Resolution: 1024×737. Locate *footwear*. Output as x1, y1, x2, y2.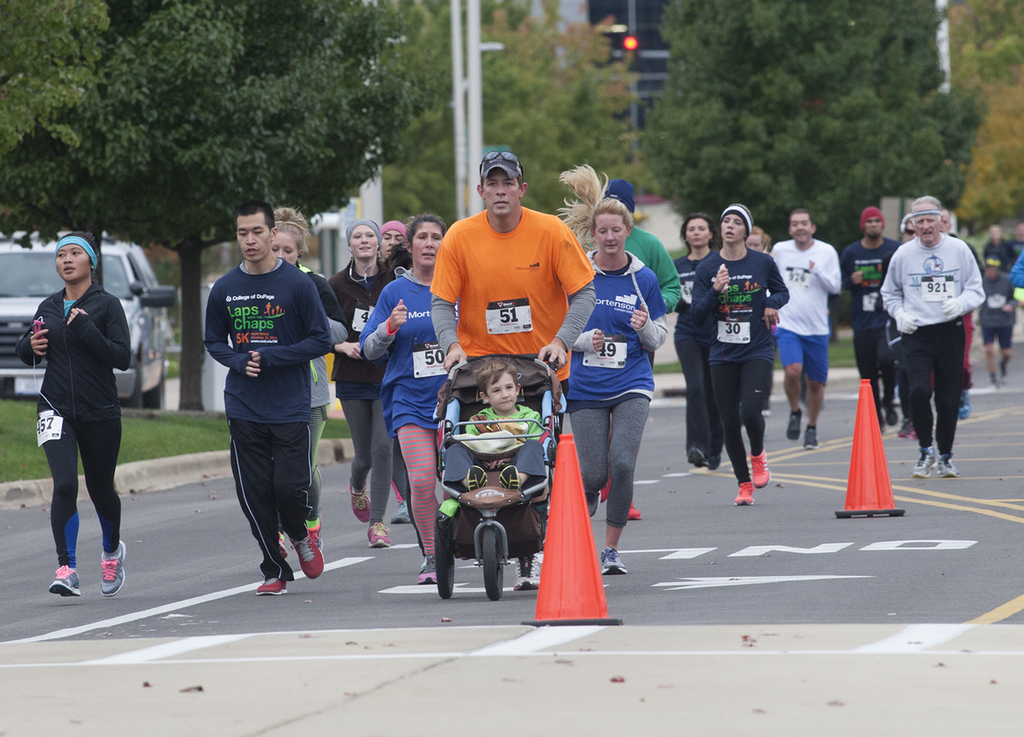
908, 448, 940, 479.
